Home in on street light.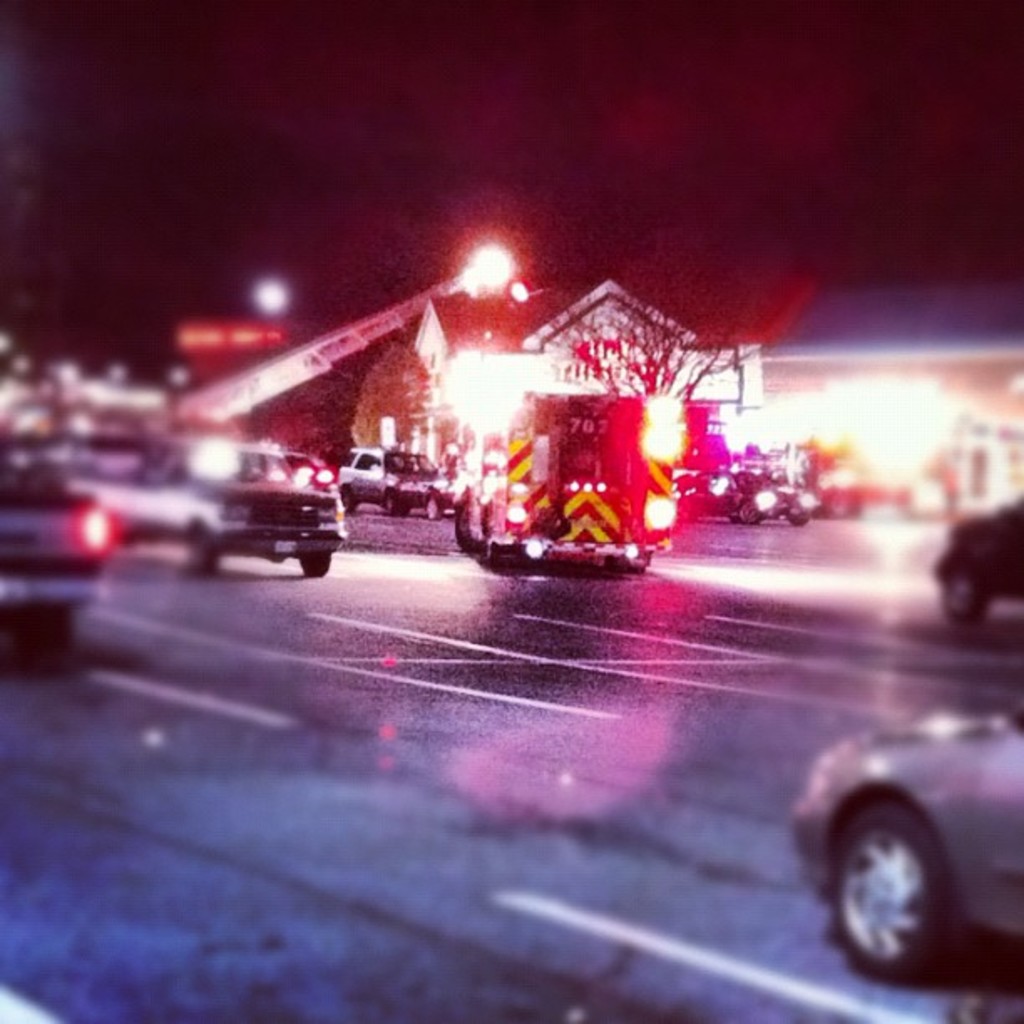
Homed in at (470, 239, 520, 310).
